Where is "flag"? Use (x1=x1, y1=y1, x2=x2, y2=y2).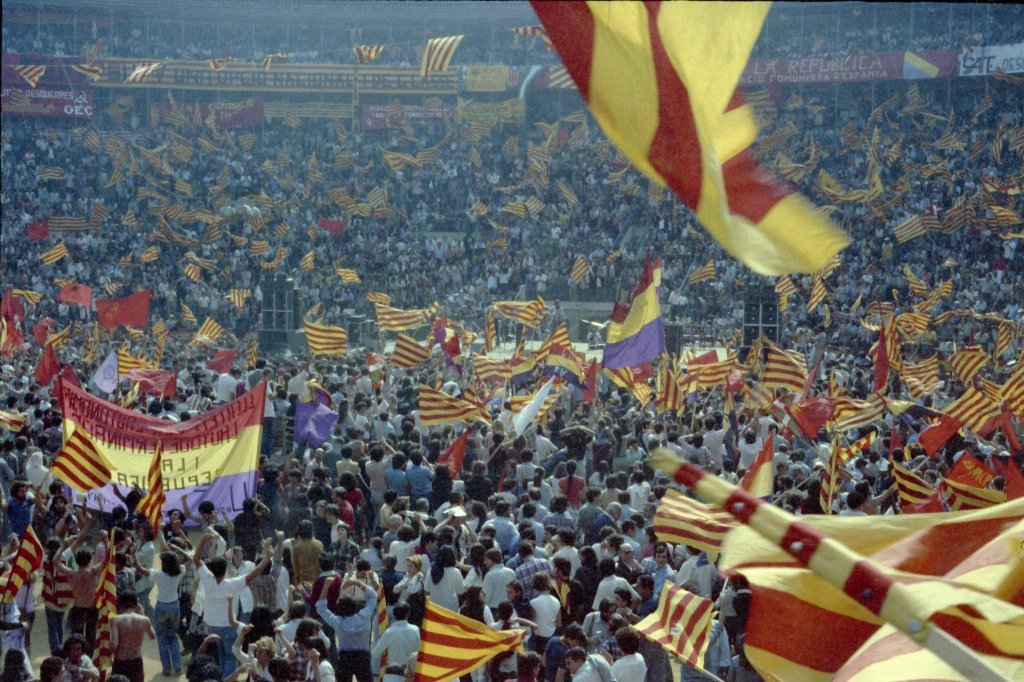
(x1=121, y1=208, x2=138, y2=227).
